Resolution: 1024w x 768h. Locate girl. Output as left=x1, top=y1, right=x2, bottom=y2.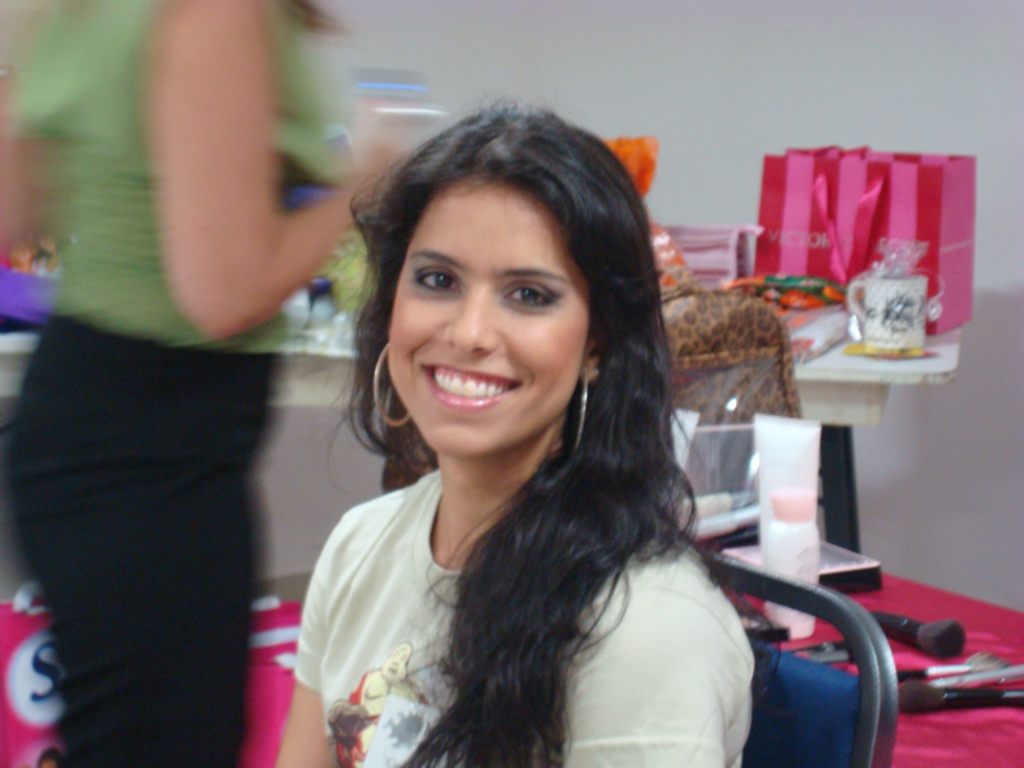
left=0, top=0, right=404, bottom=767.
